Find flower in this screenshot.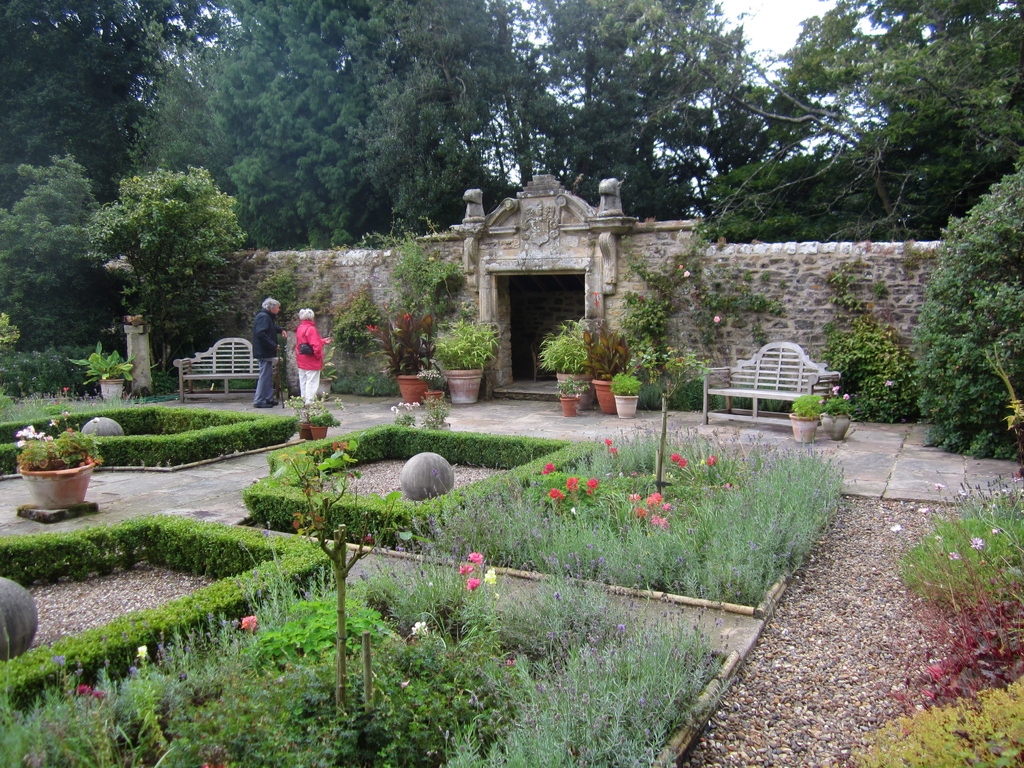
The bounding box for flower is locate(390, 403, 397, 411).
